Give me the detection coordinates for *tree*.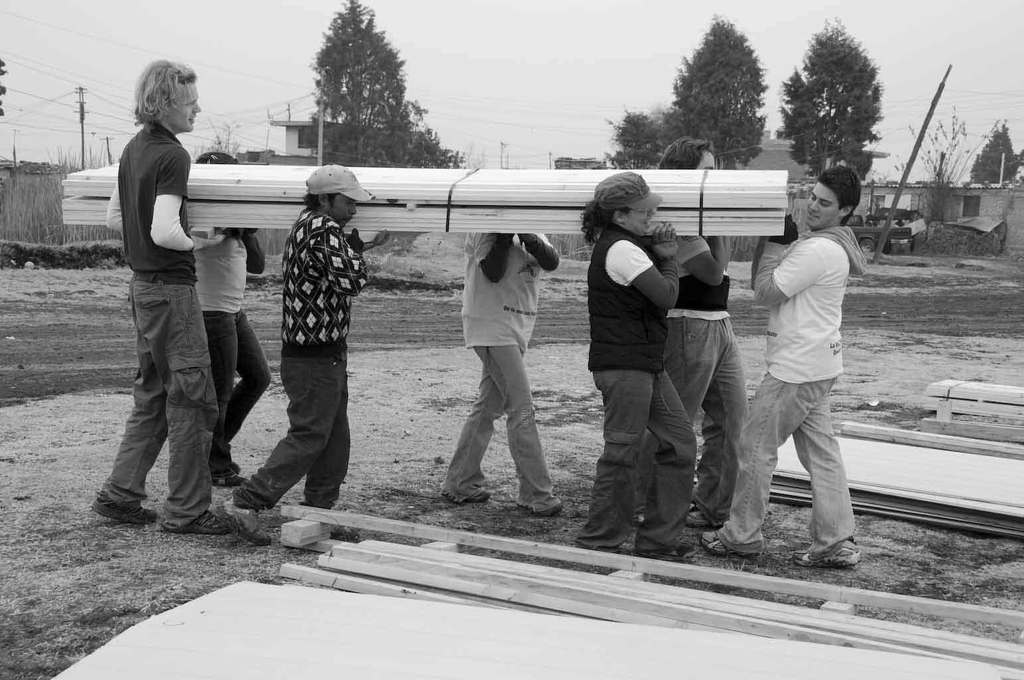
662:9:774:170.
